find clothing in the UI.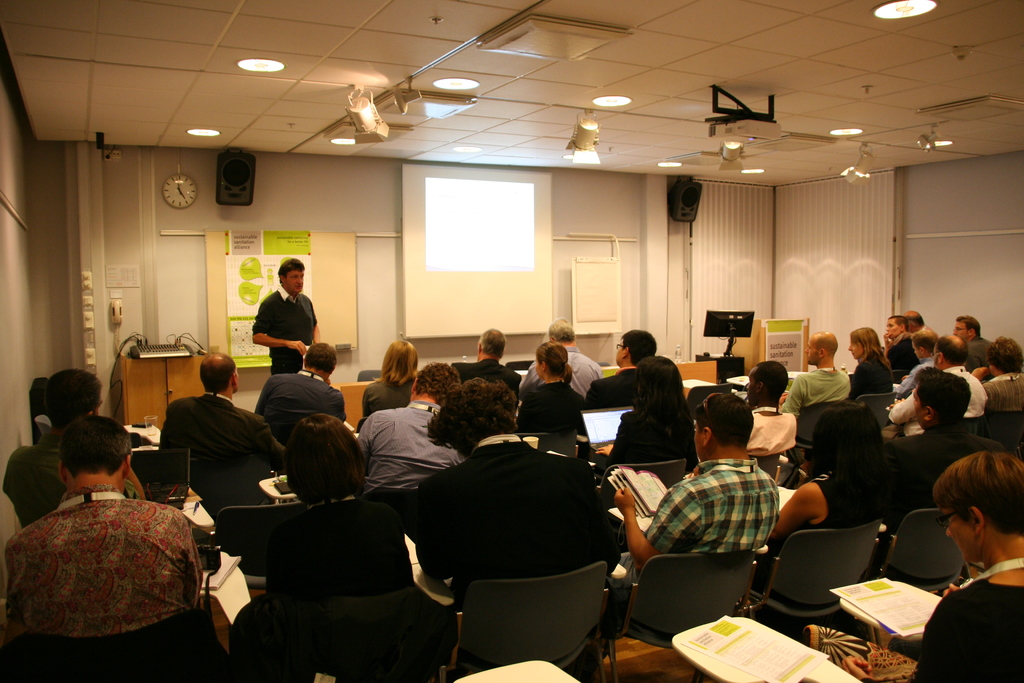
UI element at [x1=745, y1=409, x2=797, y2=454].
